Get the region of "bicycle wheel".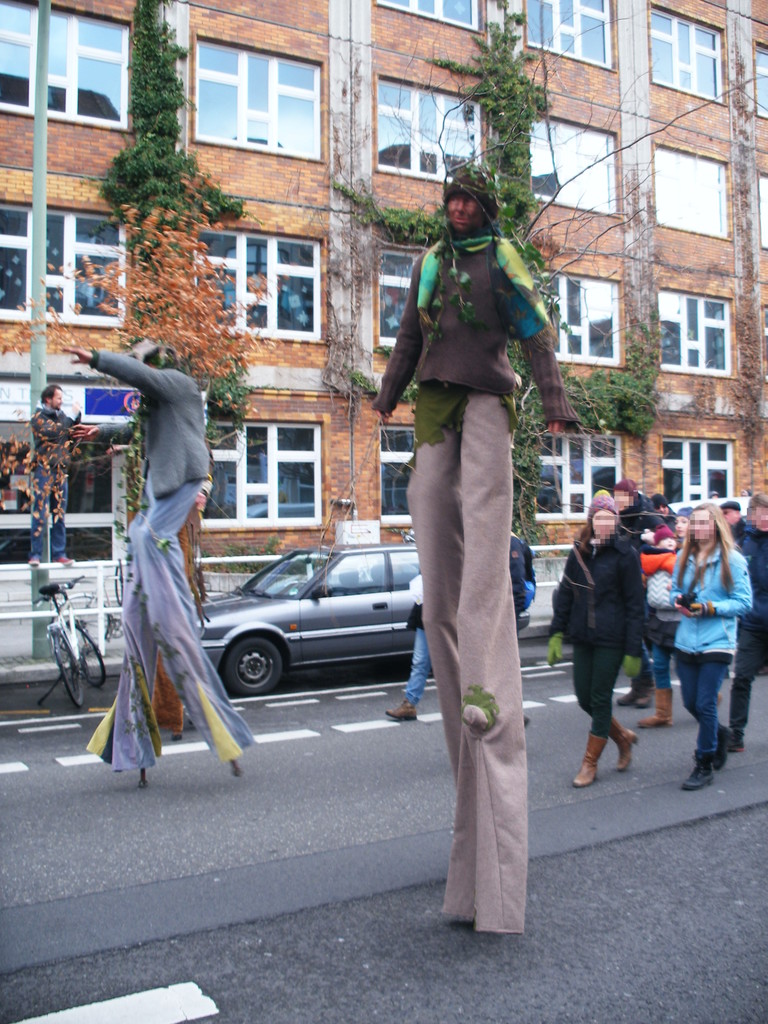
x1=52 y1=630 x2=87 y2=702.
